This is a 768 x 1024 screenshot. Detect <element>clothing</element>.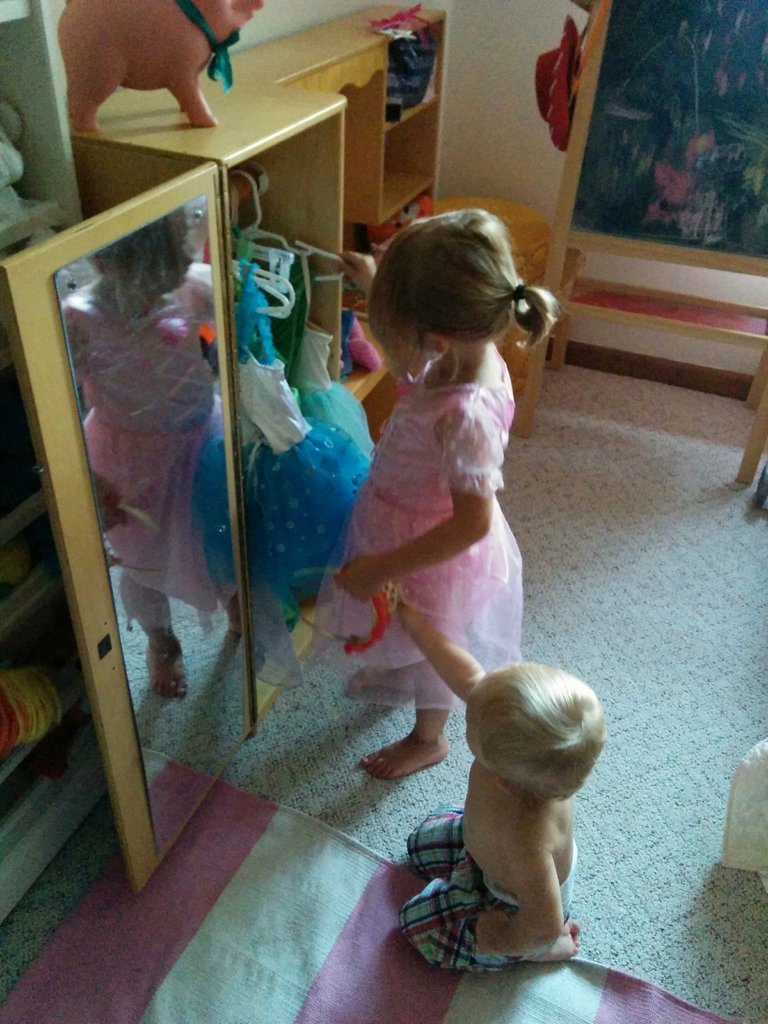
BBox(336, 316, 535, 726).
